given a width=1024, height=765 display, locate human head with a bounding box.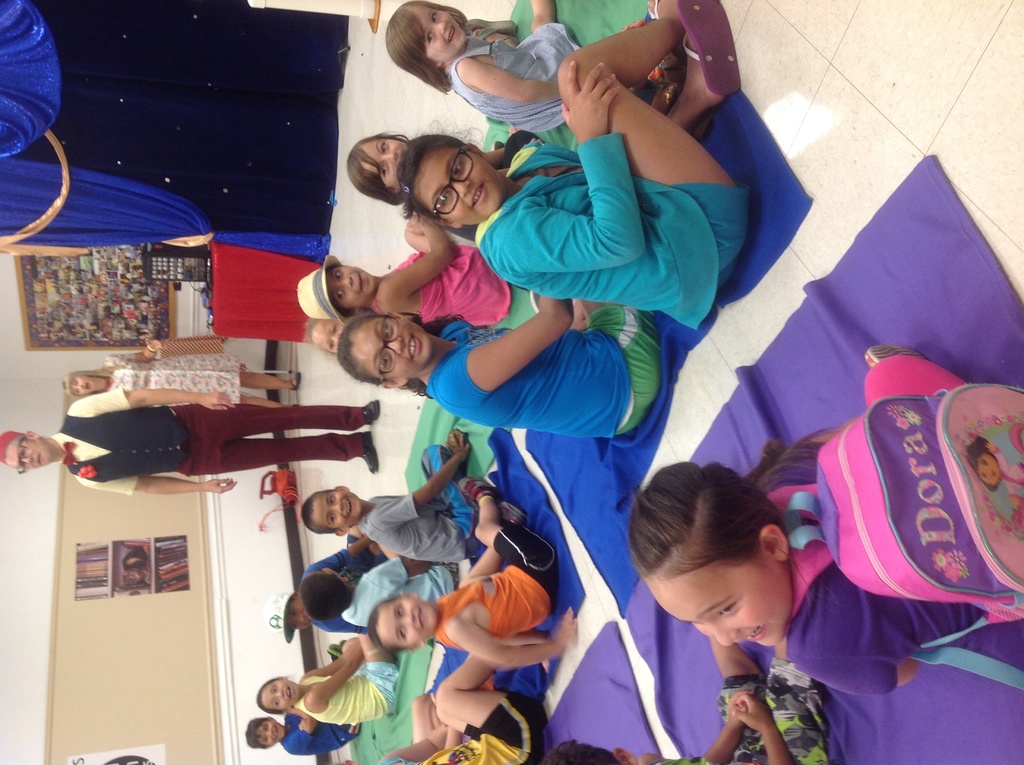
Located: bbox=(543, 741, 635, 764).
